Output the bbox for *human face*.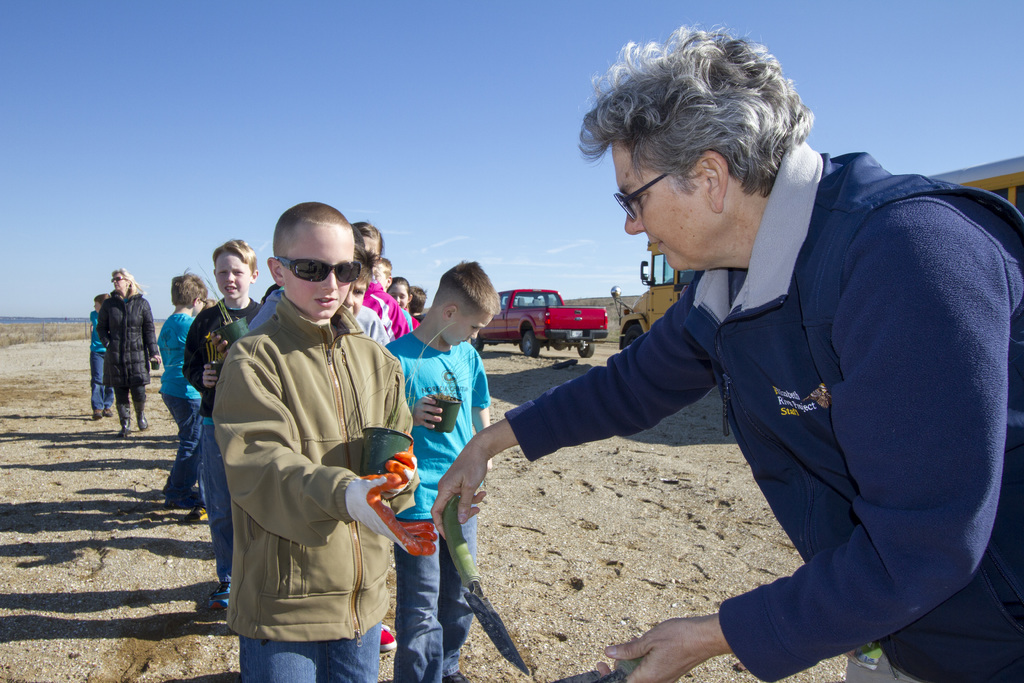
(x1=112, y1=271, x2=125, y2=292).
